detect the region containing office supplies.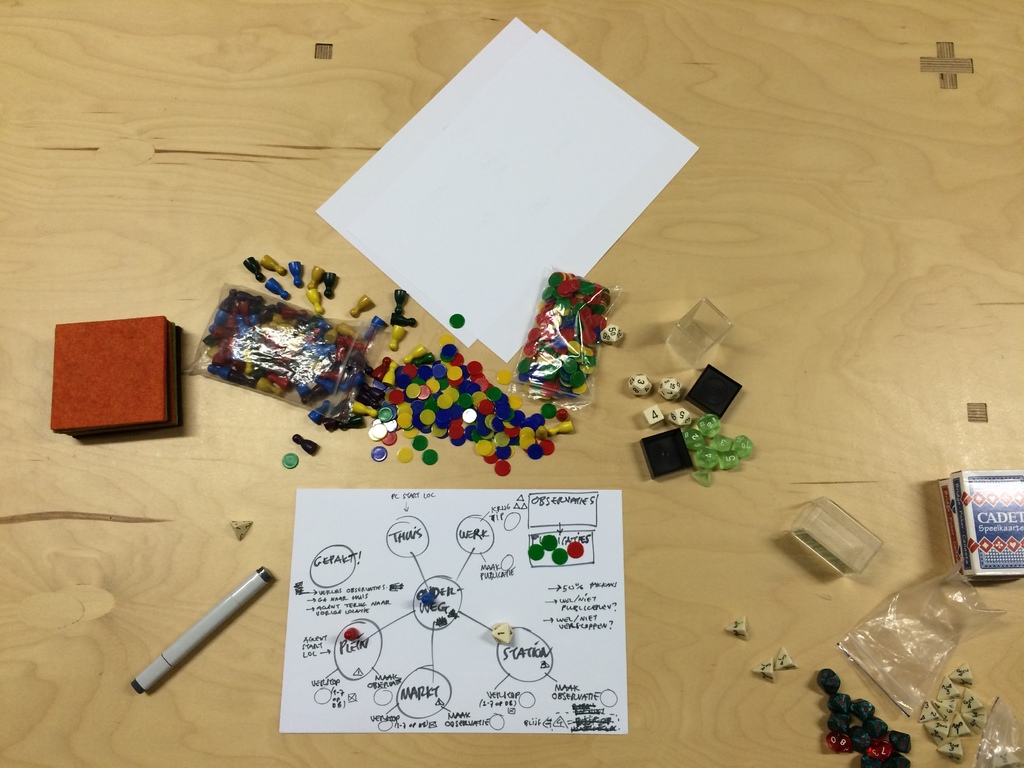
{"left": 324, "top": 269, "right": 335, "bottom": 297}.
